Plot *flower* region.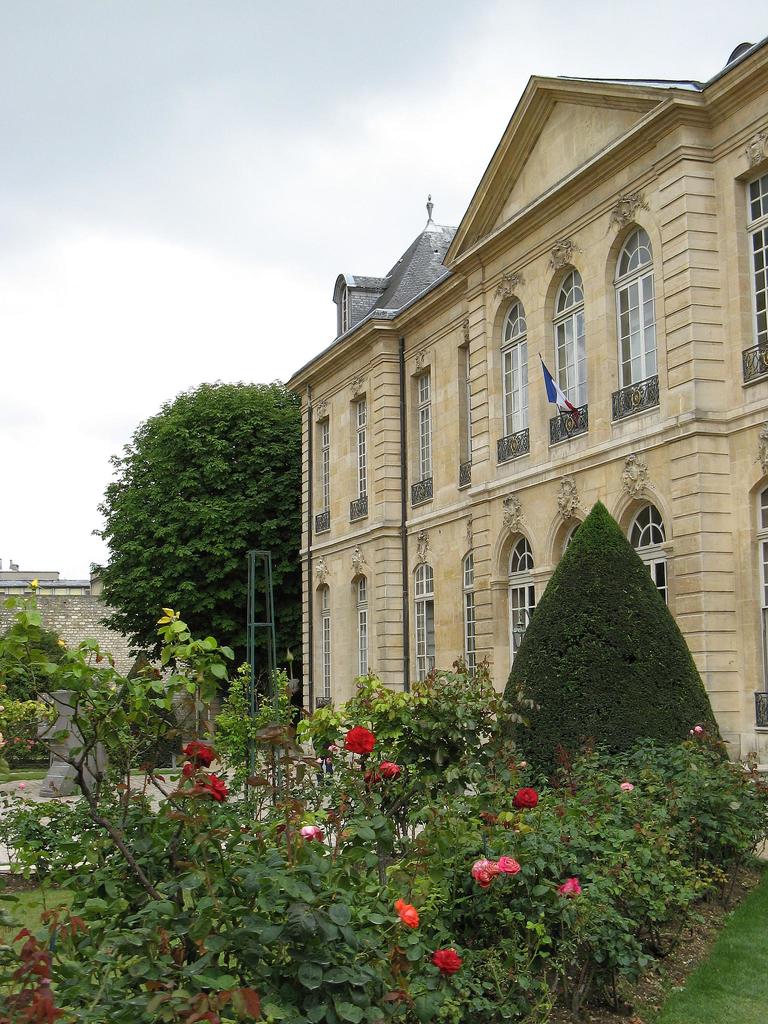
Plotted at (left=429, top=951, right=464, bottom=975).
